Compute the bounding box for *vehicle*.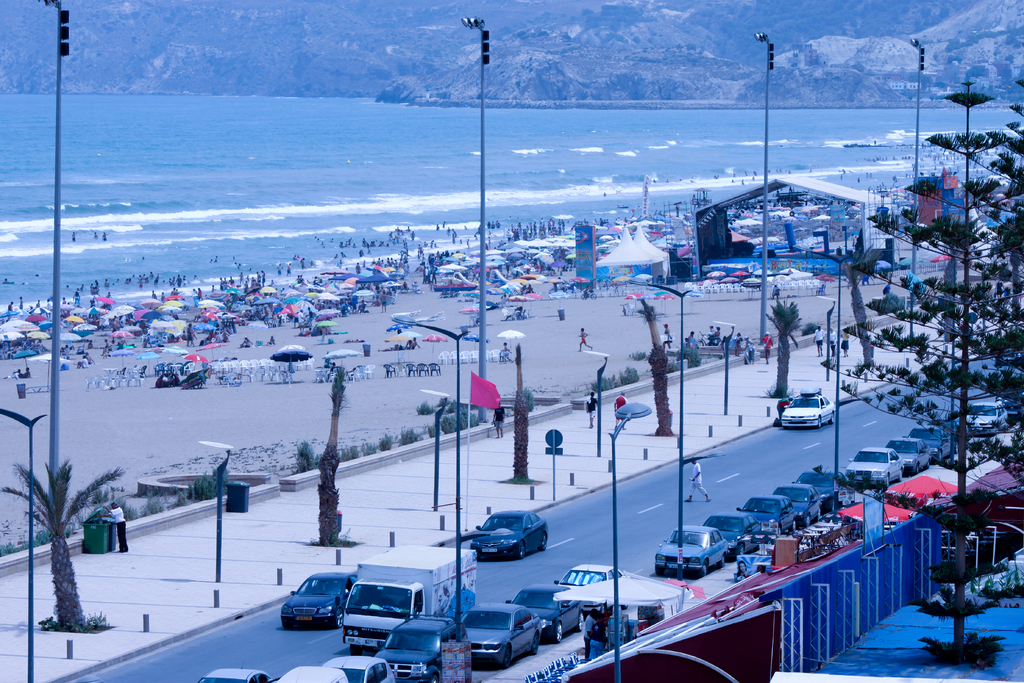
crop(904, 427, 951, 467).
